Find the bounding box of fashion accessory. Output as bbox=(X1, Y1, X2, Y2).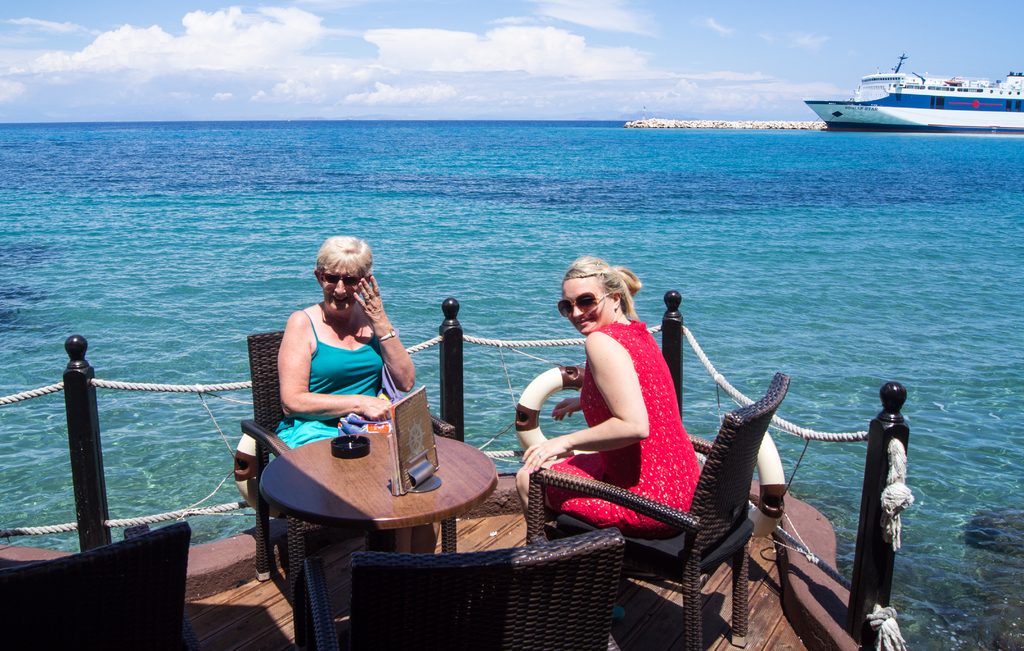
bbox=(339, 362, 404, 433).
